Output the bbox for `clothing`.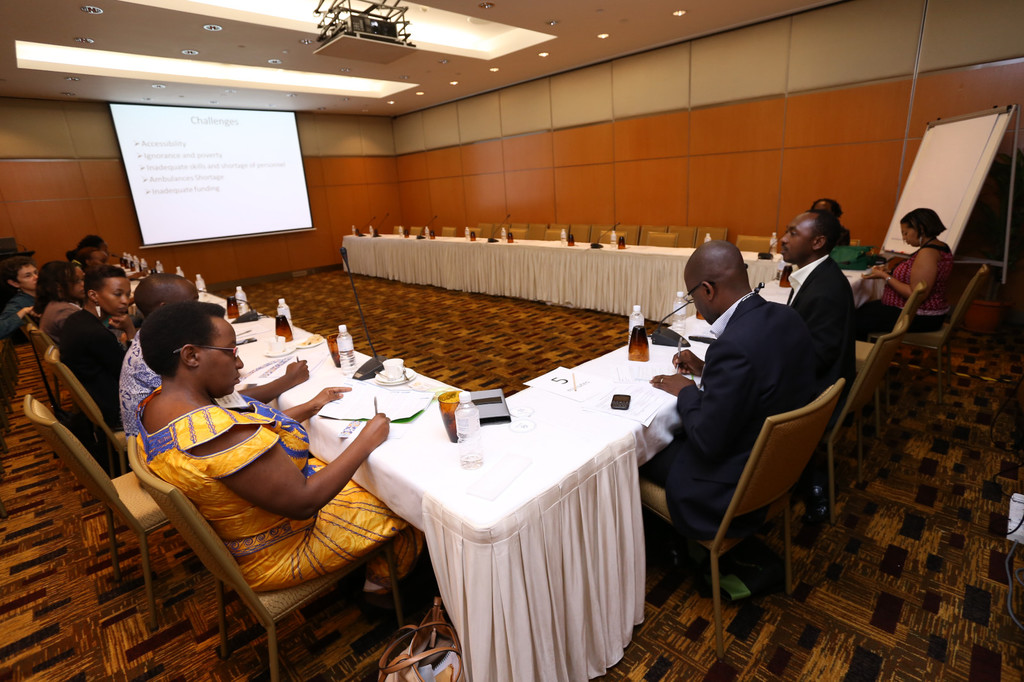
box=[785, 252, 856, 397].
